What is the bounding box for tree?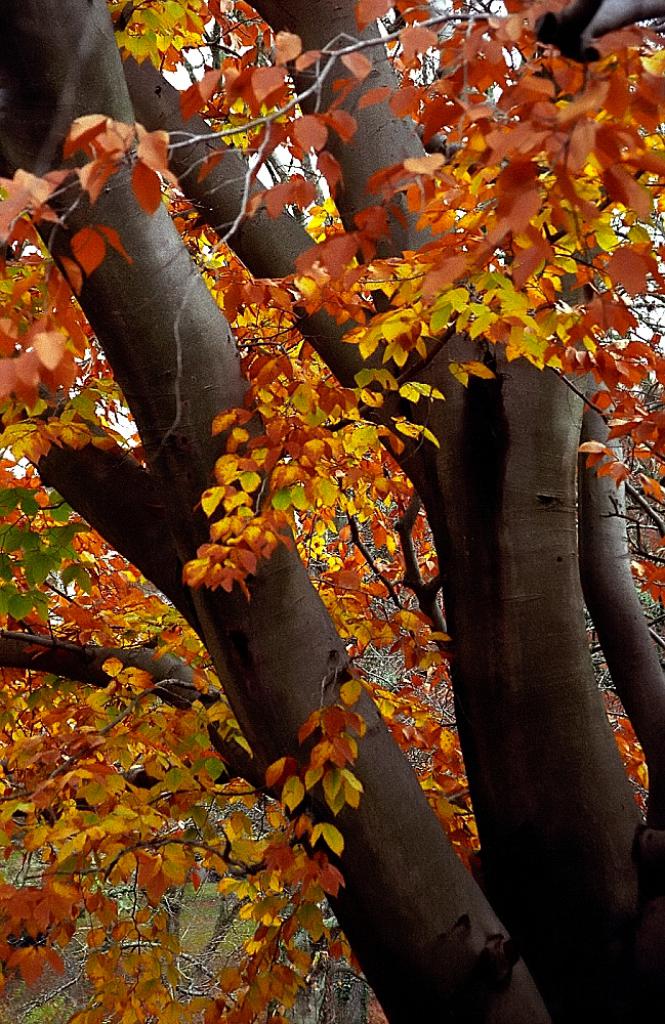
<region>0, 35, 664, 918</region>.
